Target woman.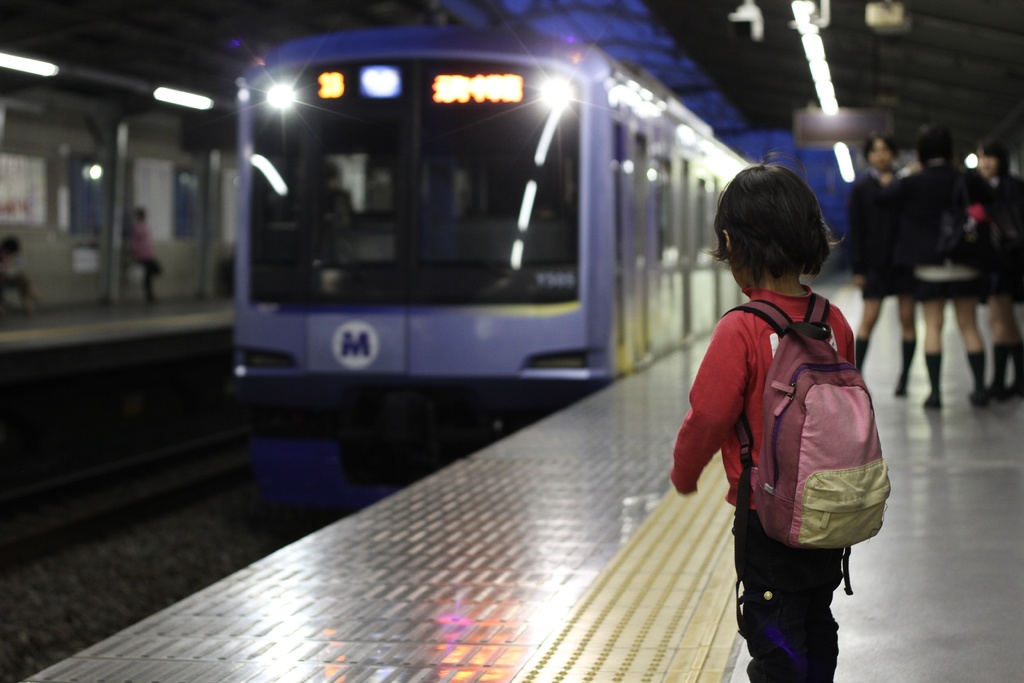
Target region: BBox(851, 133, 904, 396).
